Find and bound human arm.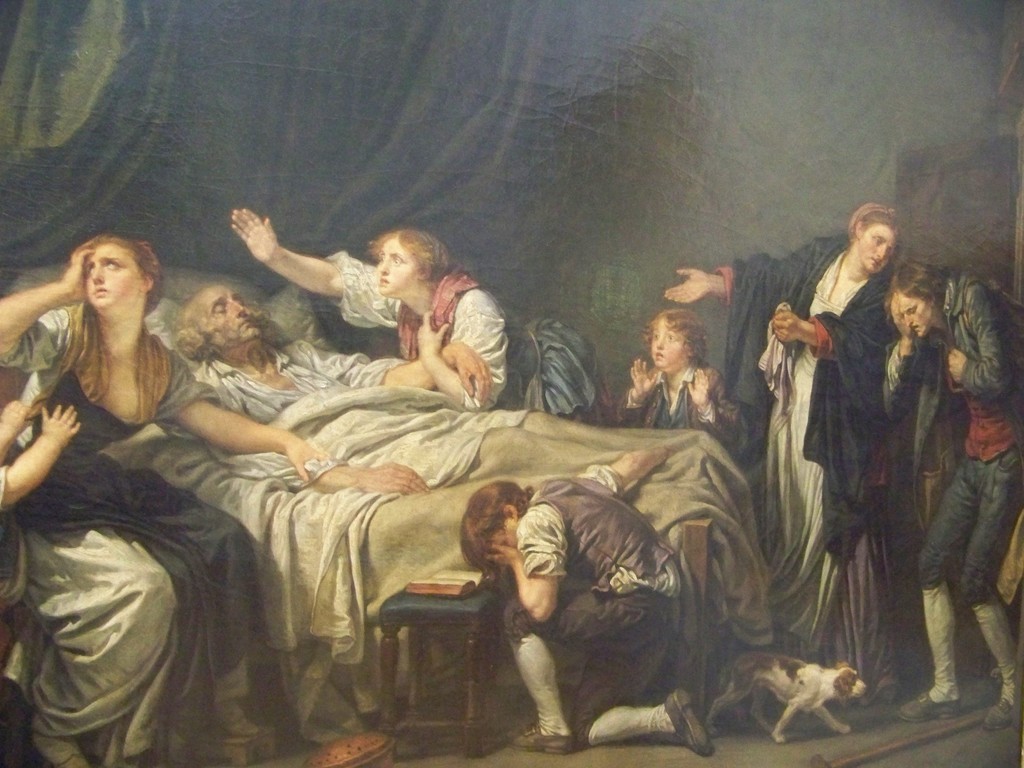
Bound: bbox(0, 393, 38, 458).
